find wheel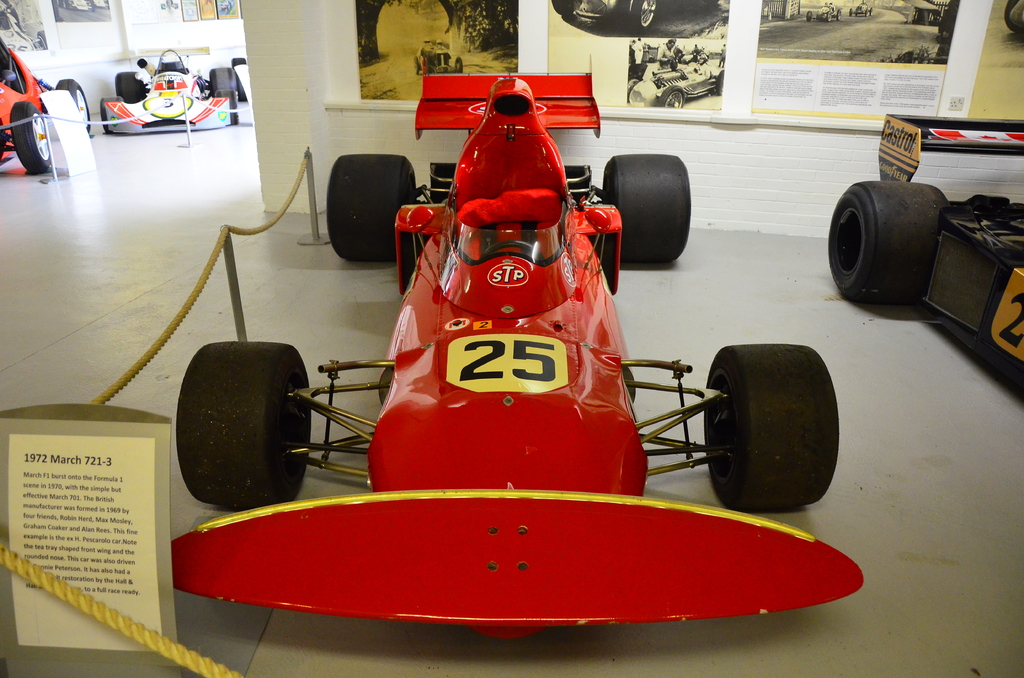
bbox=[52, 79, 89, 136]
